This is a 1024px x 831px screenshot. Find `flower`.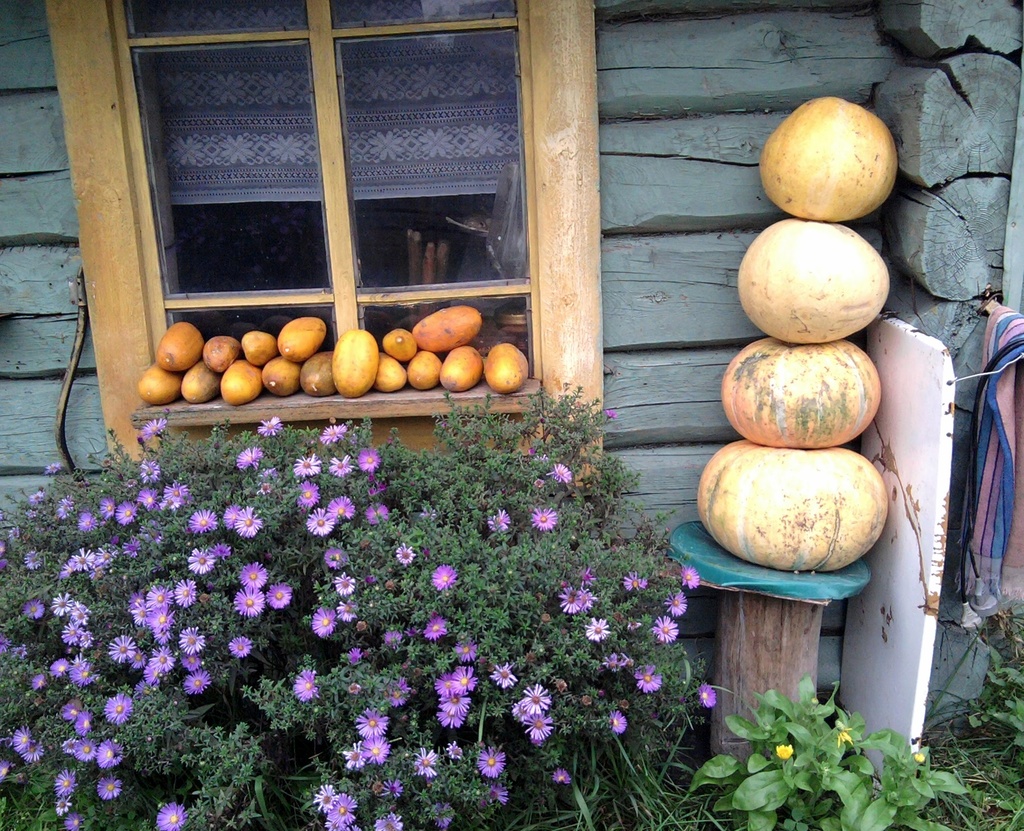
Bounding box: {"x1": 395, "y1": 541, "x2": 415, "y2": 564}.
